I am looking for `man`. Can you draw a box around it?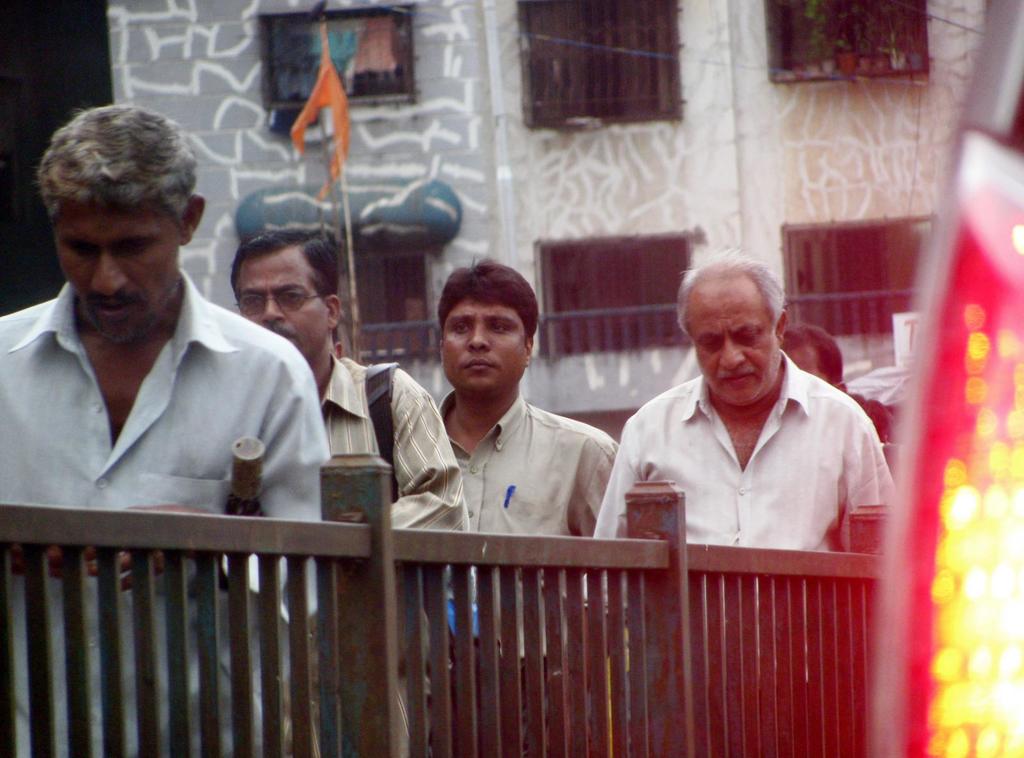
Sure, the bounding box is 231, 225, 474, 757.
